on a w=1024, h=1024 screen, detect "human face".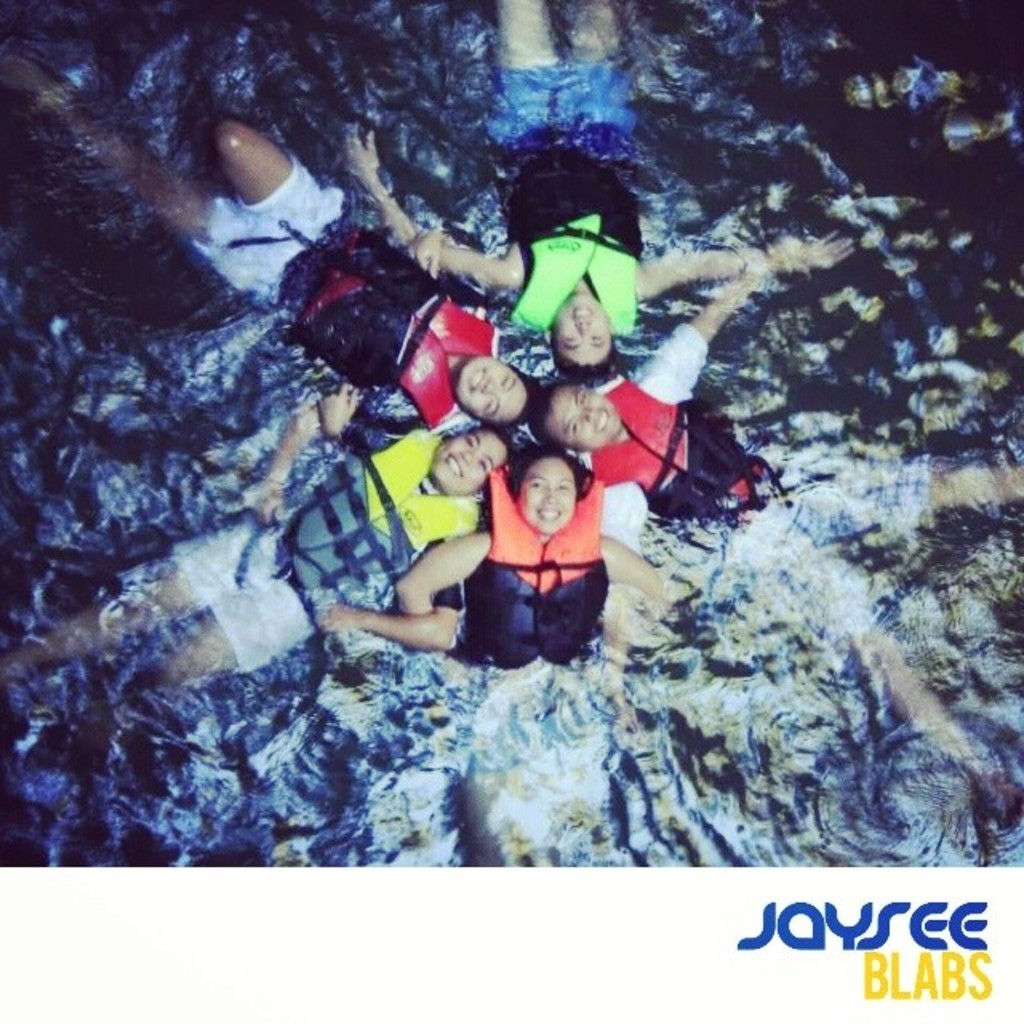
542, 386, 622, 459.
